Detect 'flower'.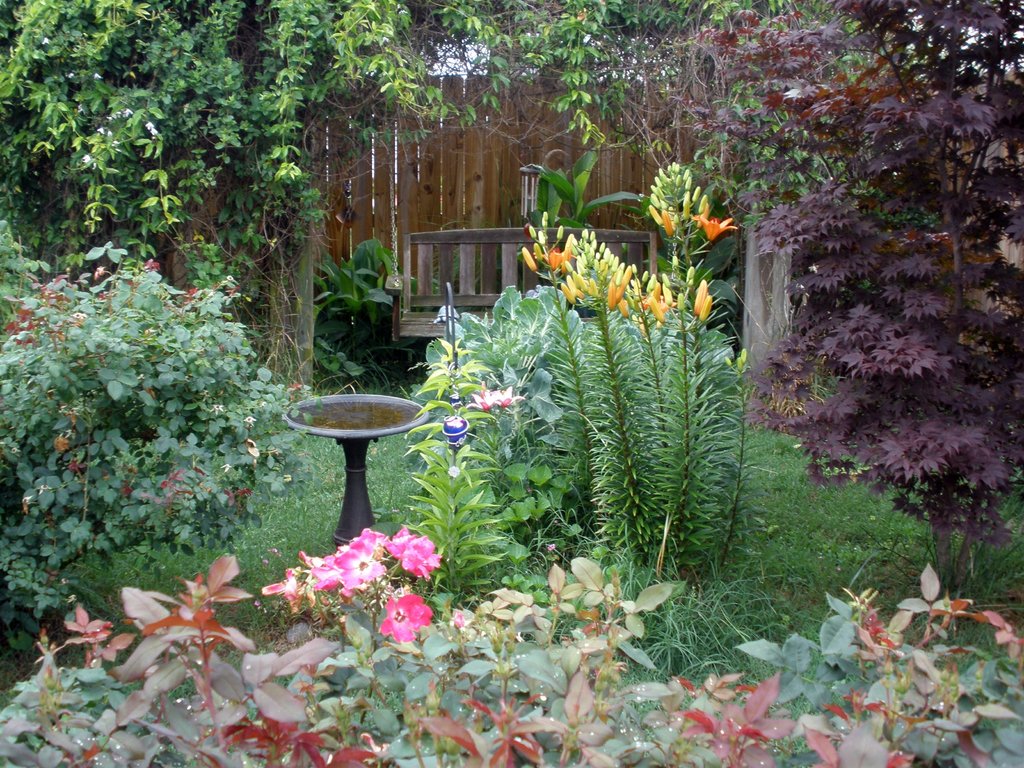
Detected at l=522, t=248, r=535, b=273.
